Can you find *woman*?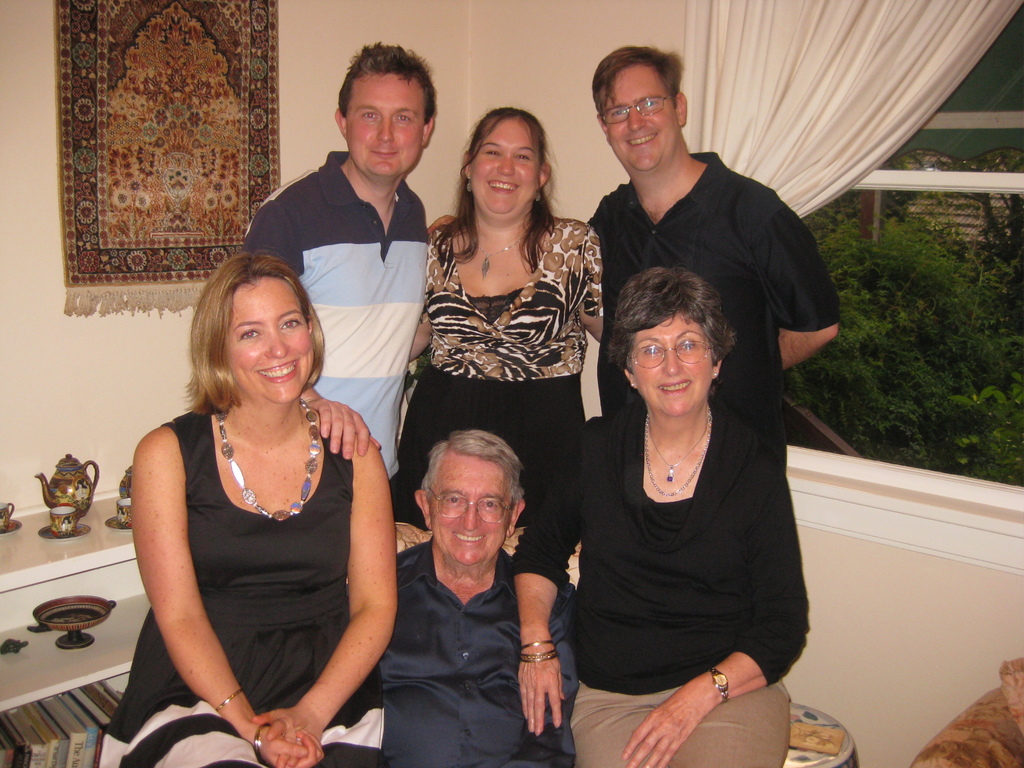
Yes, bounding box: l=376, t=103, r=611, b=542.
